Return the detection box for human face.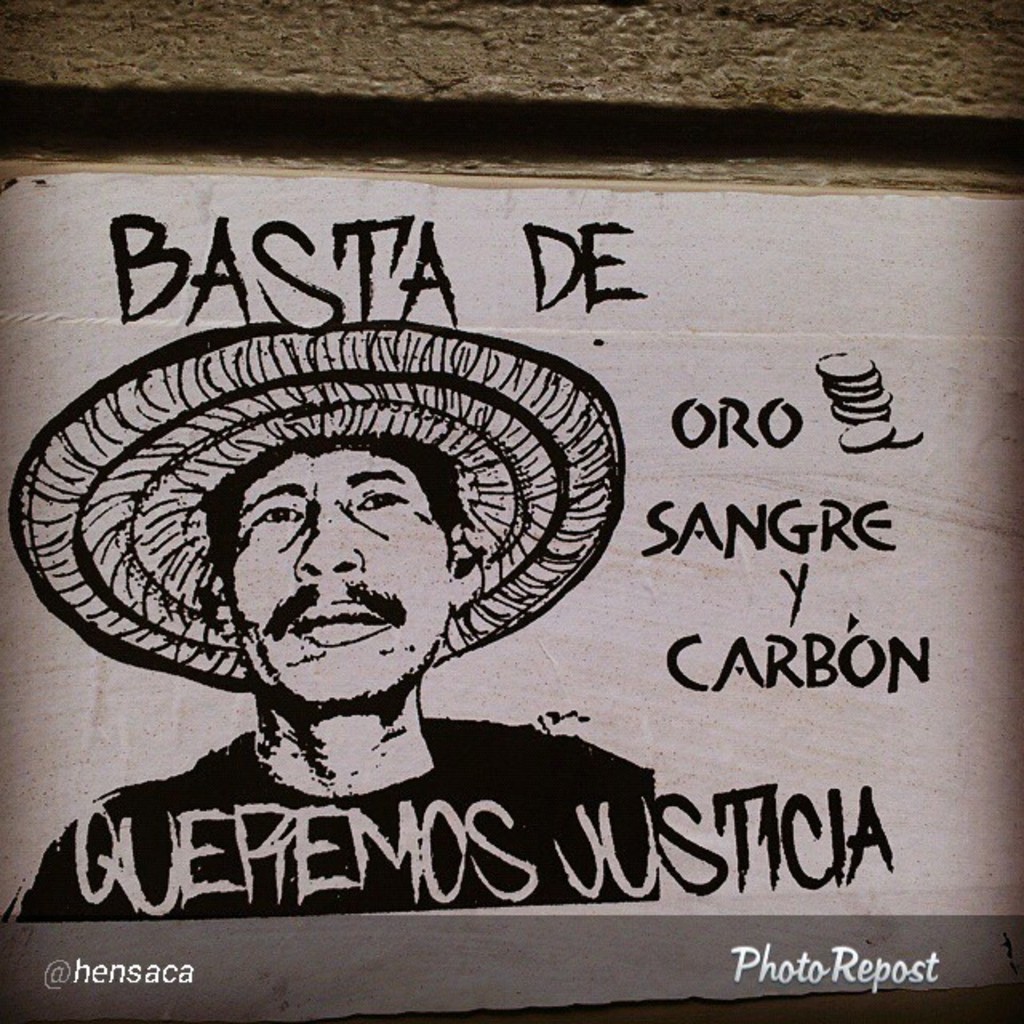
box=[229, 446, 454, 706].
